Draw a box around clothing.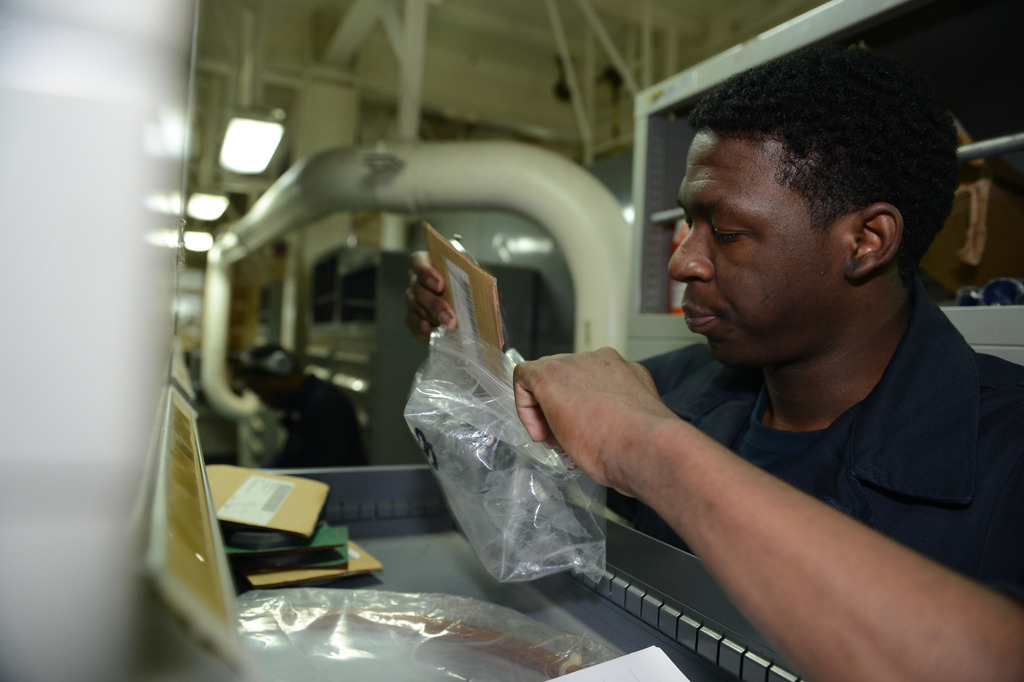
[556, 284, 1021, 616].
